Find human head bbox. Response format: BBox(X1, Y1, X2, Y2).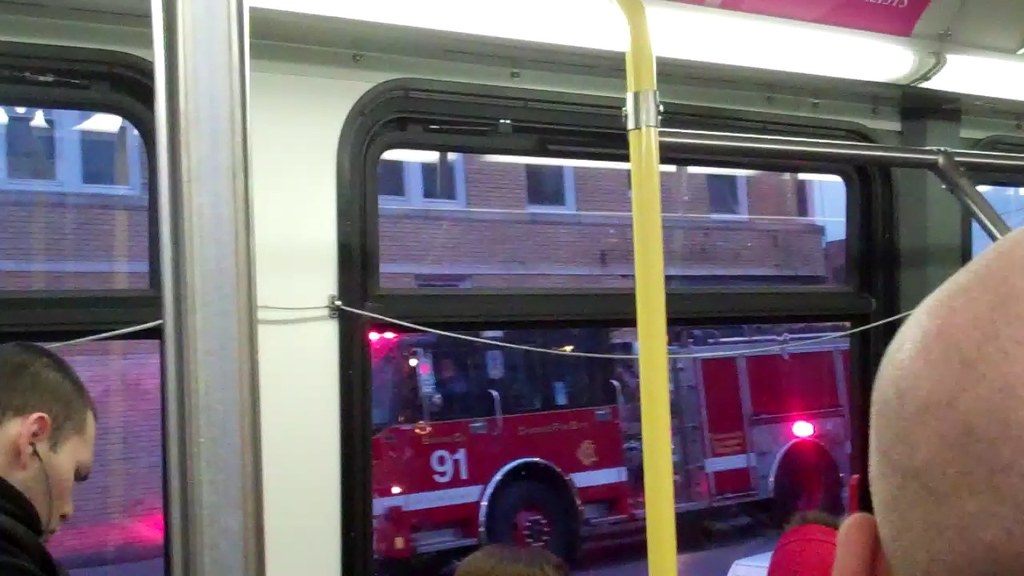
BBox(455, 542, 571, 575).
